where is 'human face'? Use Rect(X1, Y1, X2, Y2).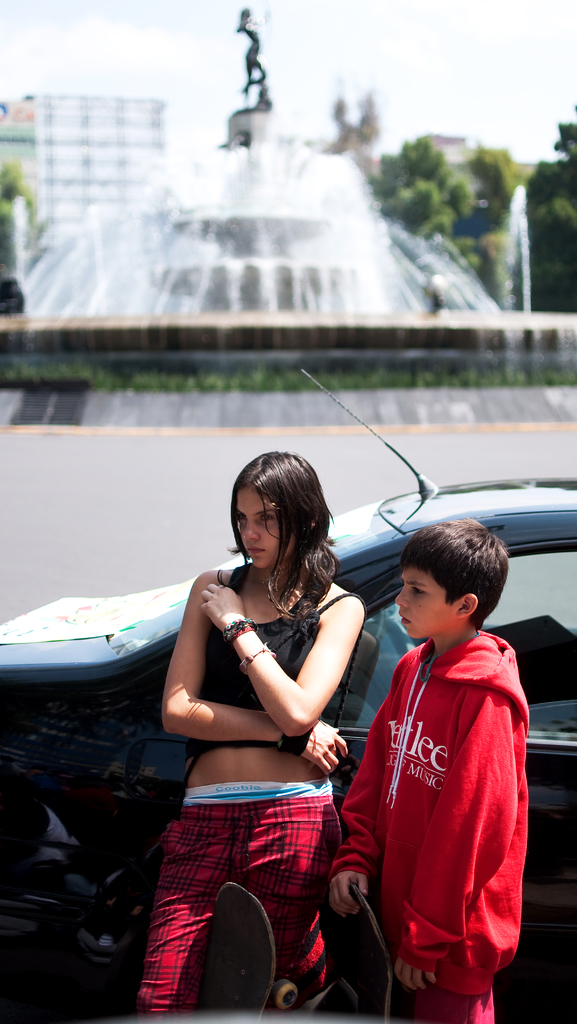
Rect(234, 485, 298, 567).
